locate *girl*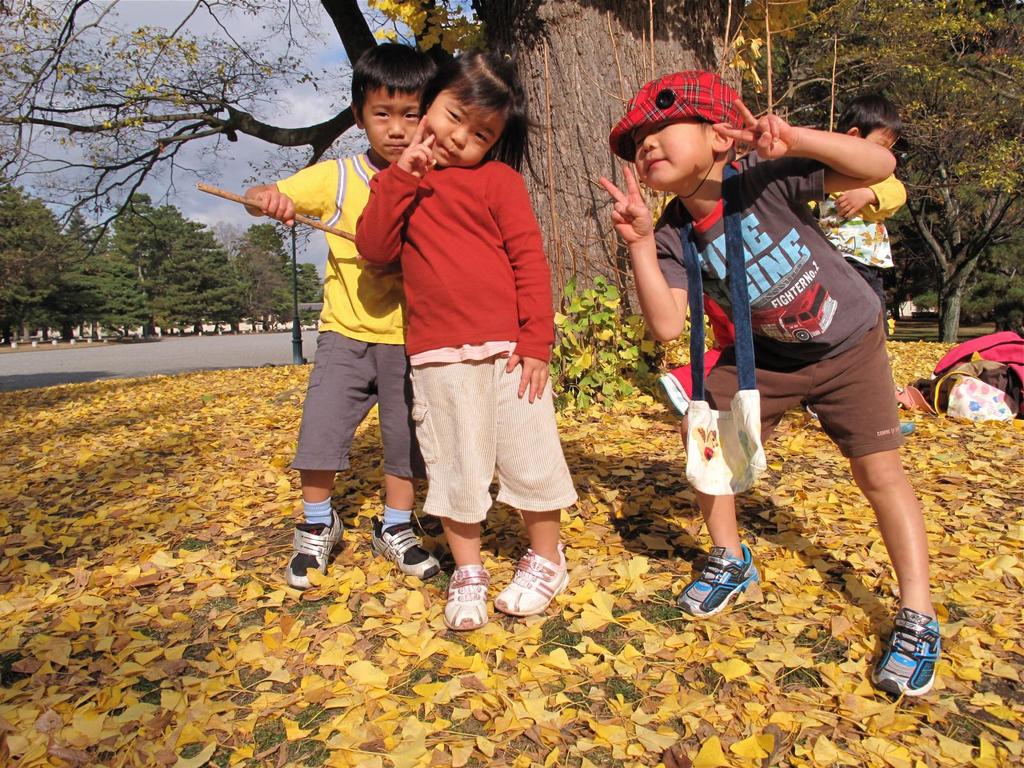
350,42,582,634
